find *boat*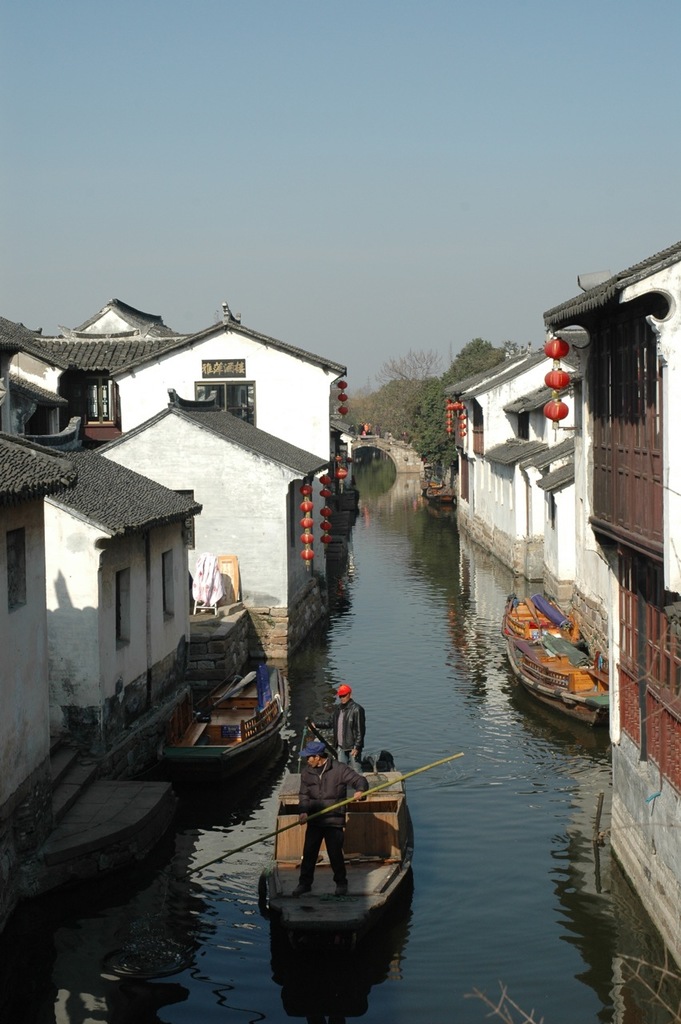
[x1=499, y1=583, x2=634, y2=730]
